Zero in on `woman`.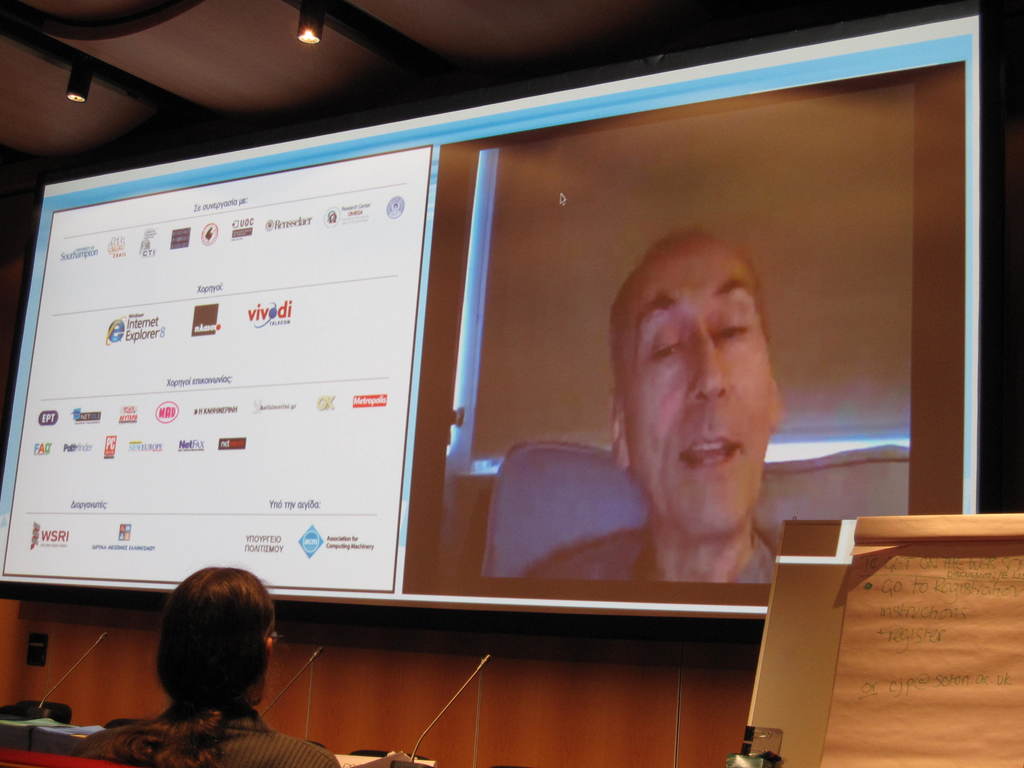
Zeroed in: rect(106, 552, 310, 760).
